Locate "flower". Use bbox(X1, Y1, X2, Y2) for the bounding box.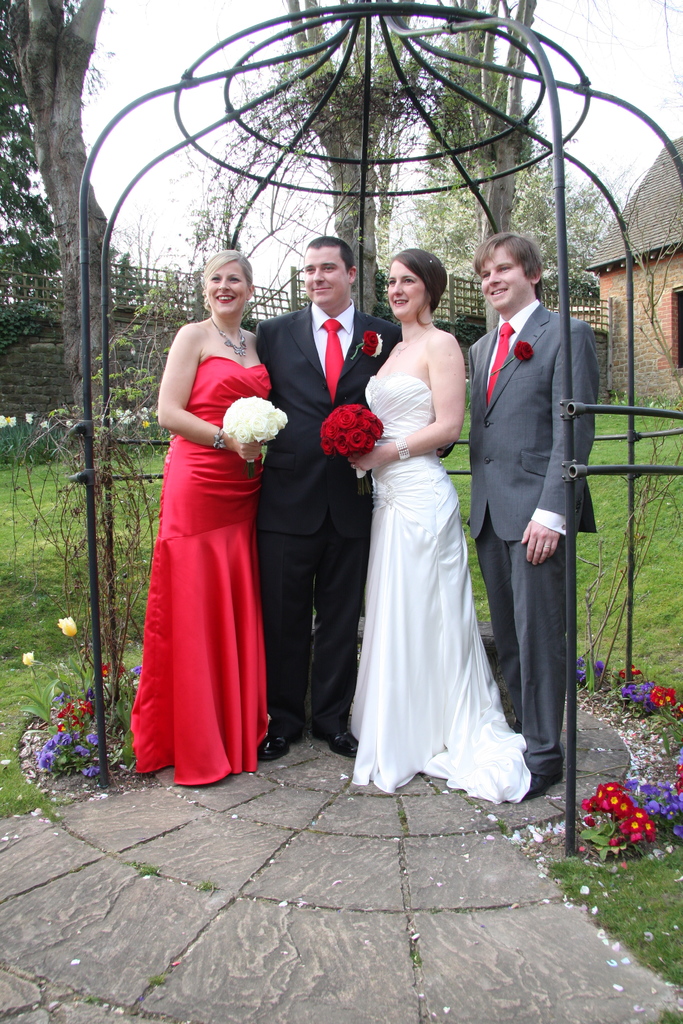
bbox(101, 660, 111, 678).
